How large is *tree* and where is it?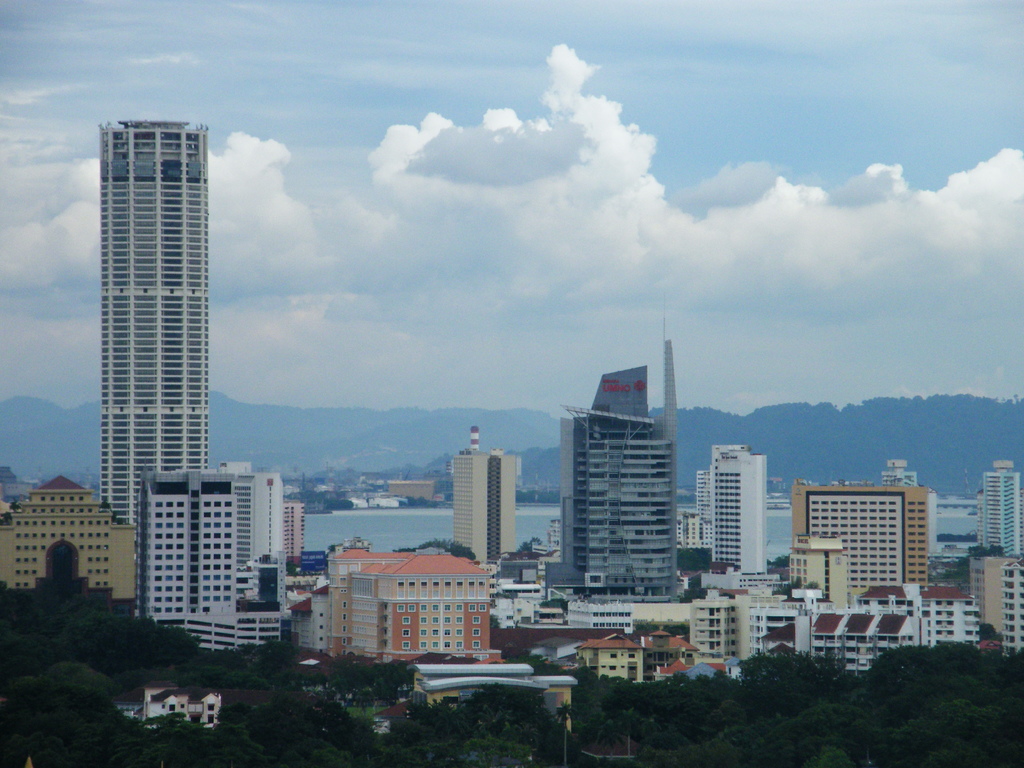
Bounding box: region(554, 702, 572, 767).
